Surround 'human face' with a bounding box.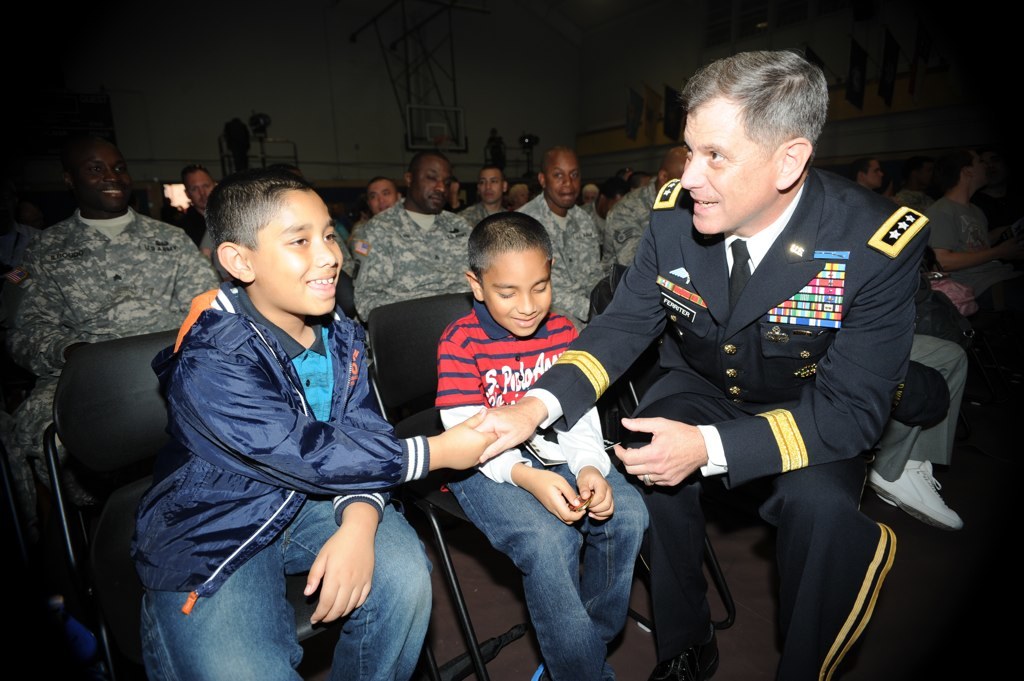
[left=372, top=183, right=396, bottom=209].
